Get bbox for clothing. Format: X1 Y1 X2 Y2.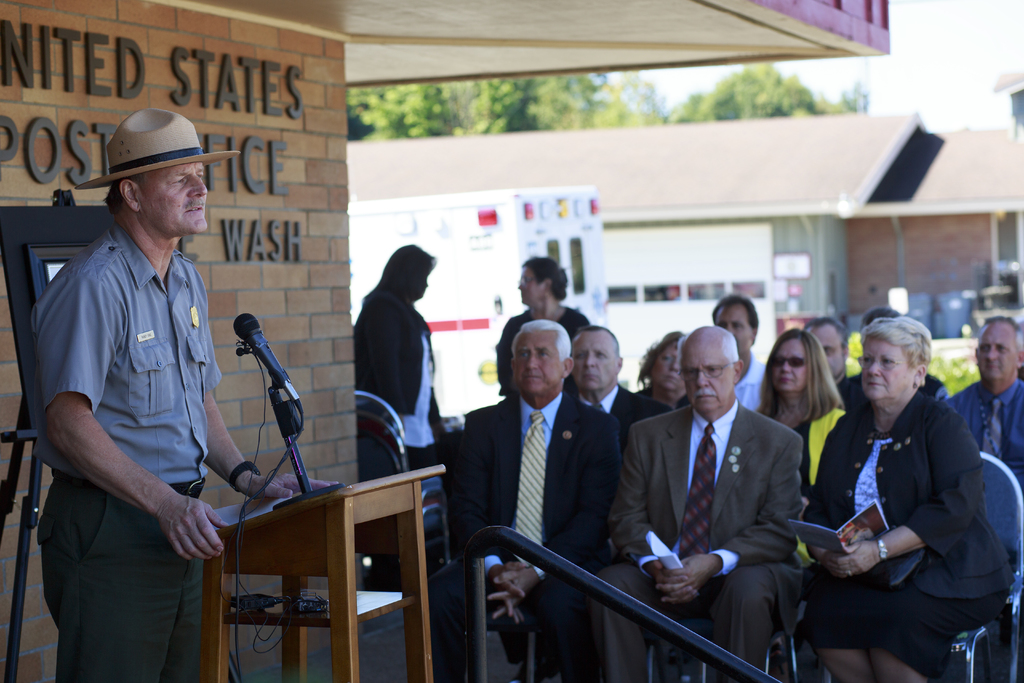
348 286 437 475.
